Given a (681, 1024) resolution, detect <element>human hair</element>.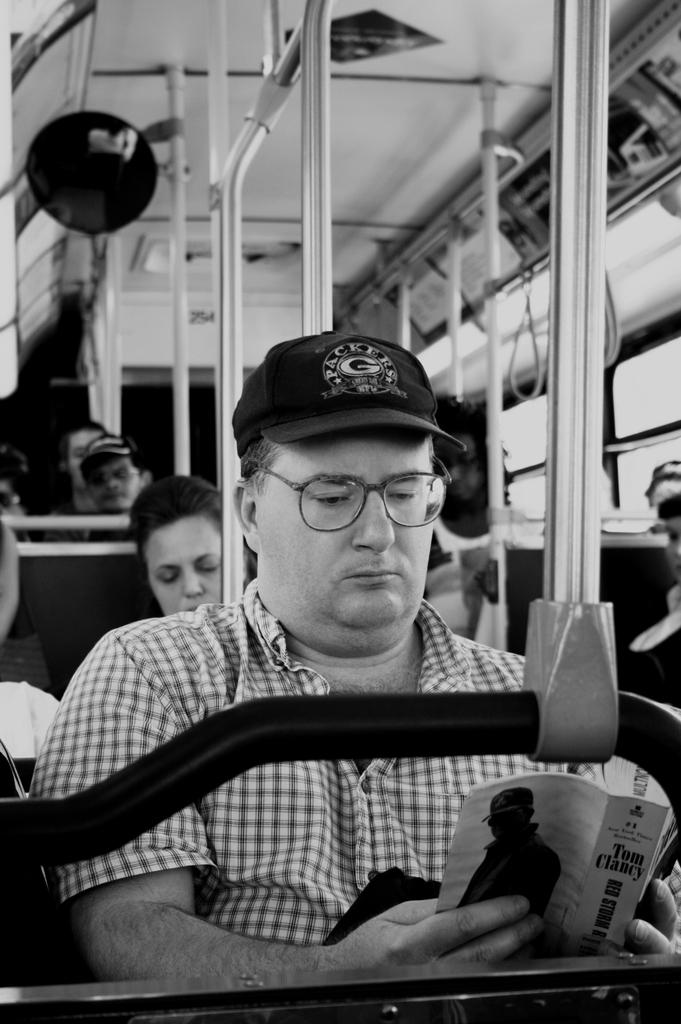
<bbox>128, 471, 225, 565</bbox>.
